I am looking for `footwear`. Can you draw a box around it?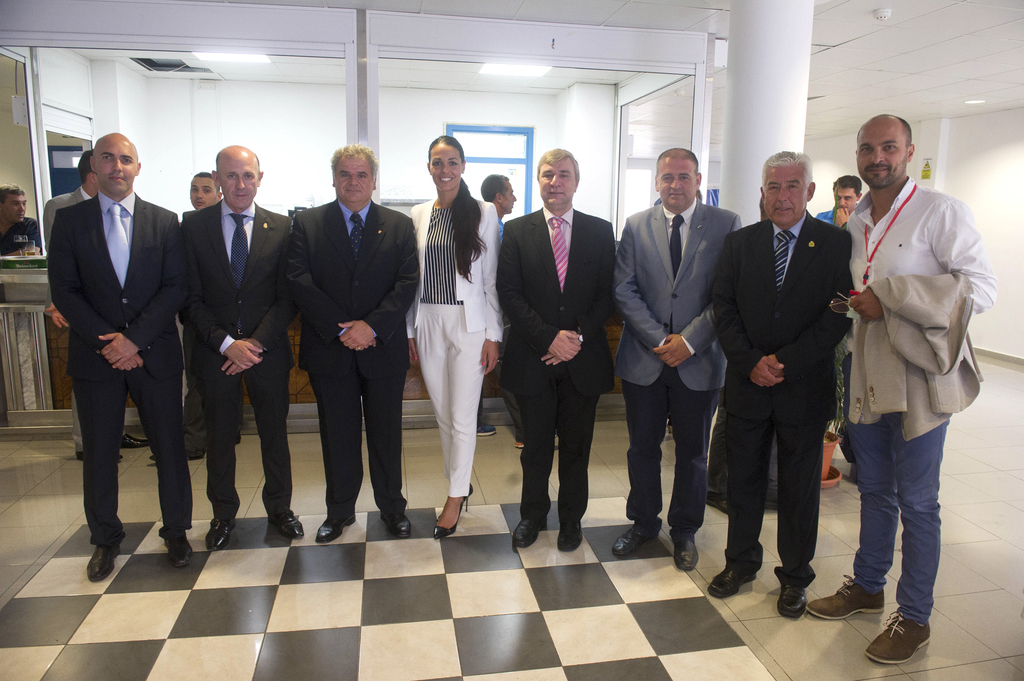
Sure, the bounding box is select_region(806, 572, 898, 619).
